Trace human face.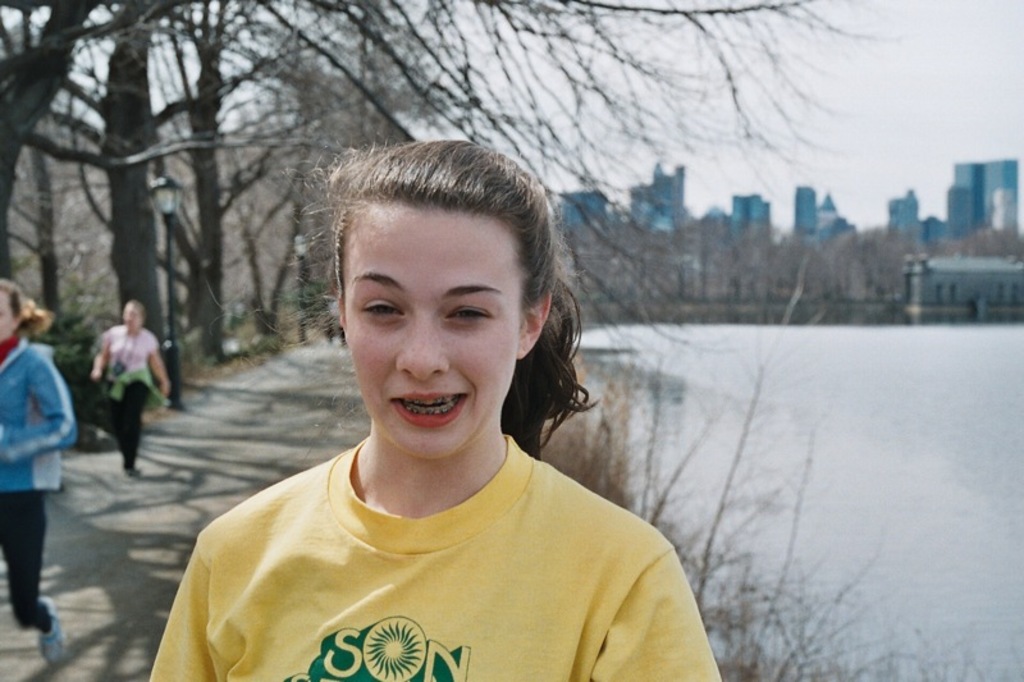
Traced to [x1=343, y1=207, x2=521, y2=459].
